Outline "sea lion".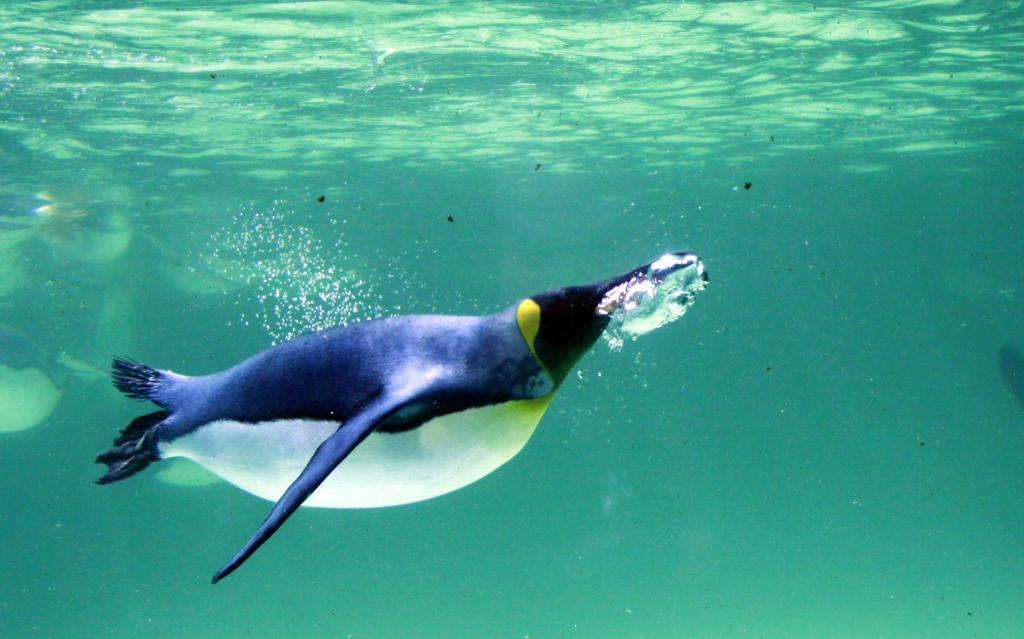
Outline: <bbox>91, 249, 706, 588</bbox>.
